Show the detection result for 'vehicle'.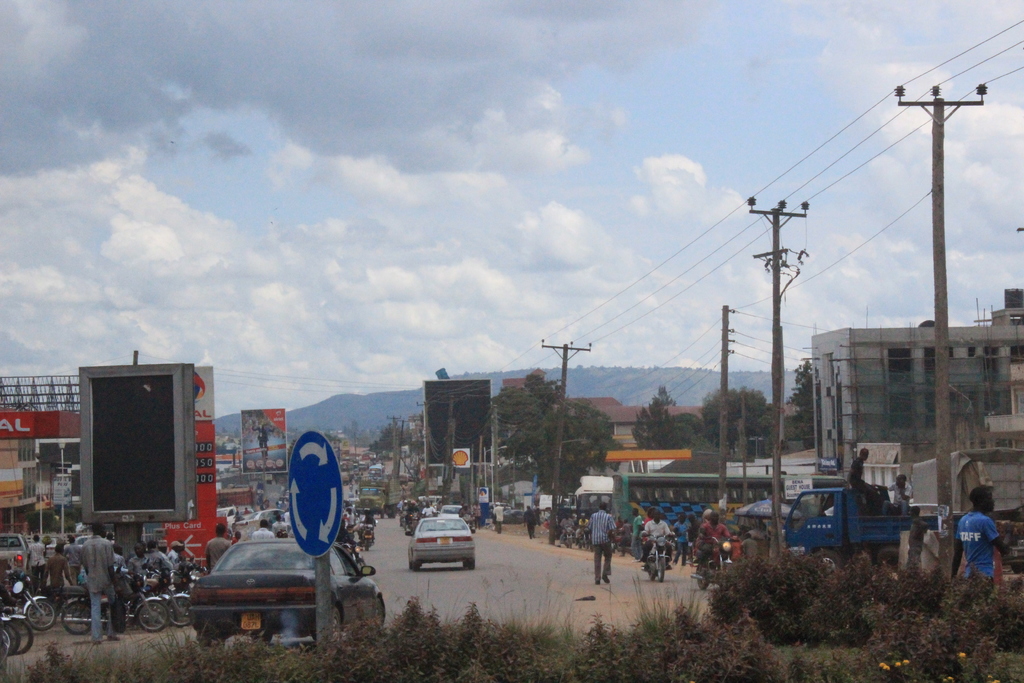
[76, 531, 100, 558].
